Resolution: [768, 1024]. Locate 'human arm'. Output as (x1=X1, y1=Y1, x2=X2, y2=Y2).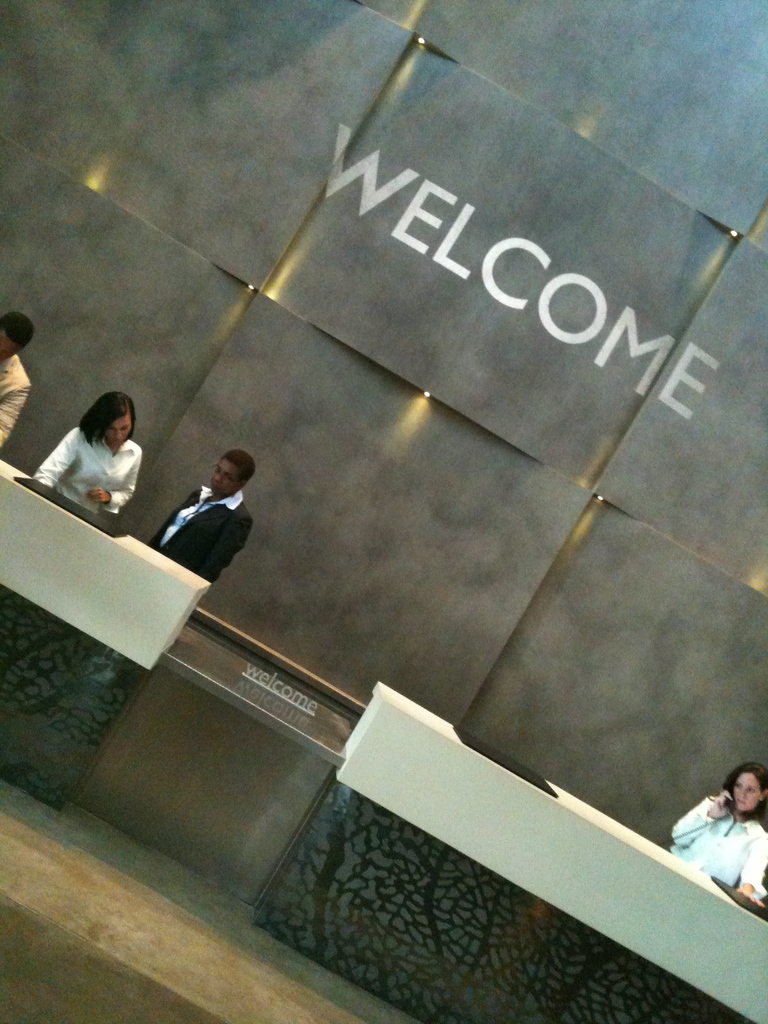
(x1=147, y1=486, x2=207, y2=538).
